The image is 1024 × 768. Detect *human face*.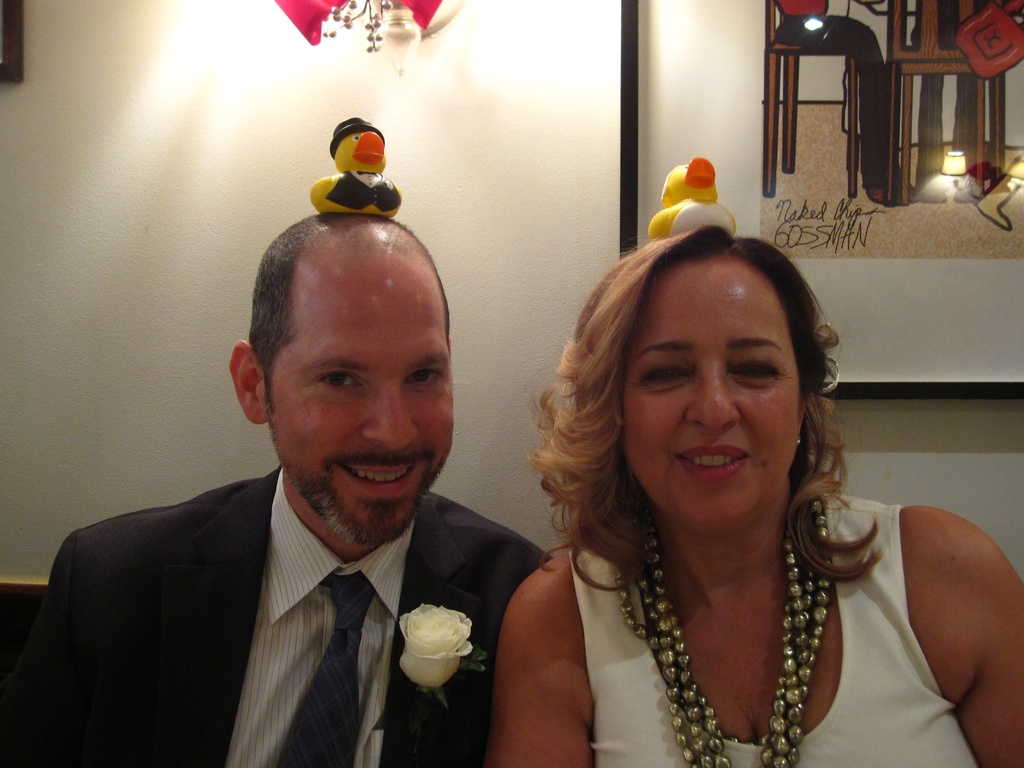
Detection: x1=259, y1=295, x2=452, y2=542.
